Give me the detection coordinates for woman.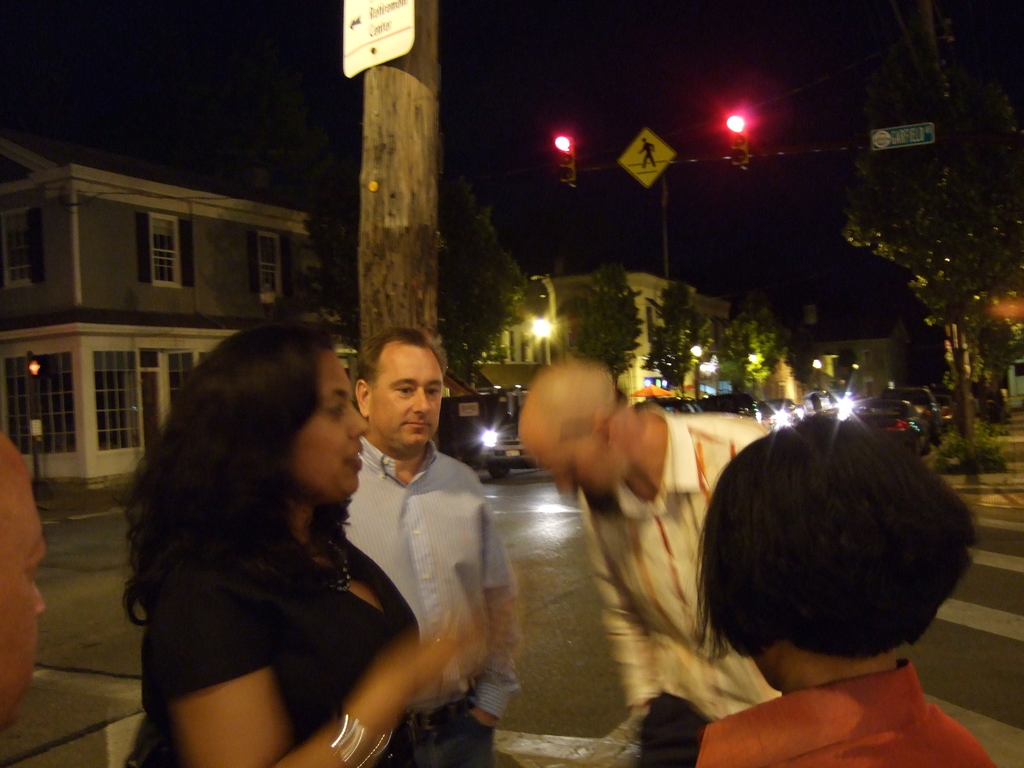
[left=106, top=321, right=441, bottom=760].
